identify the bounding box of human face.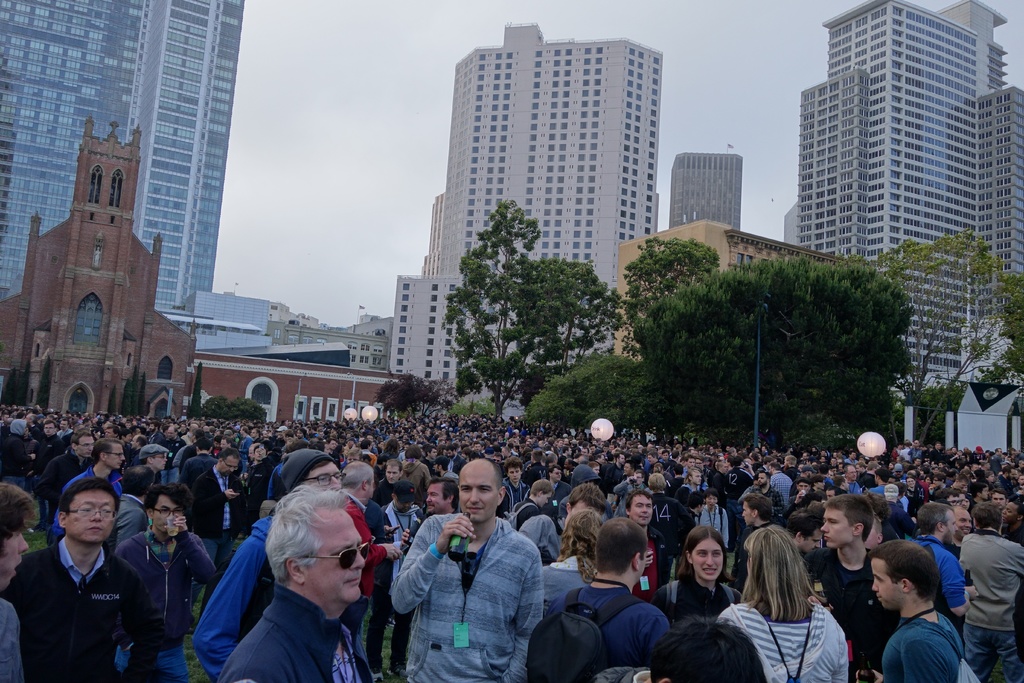
[916, 460, 921, 465].
